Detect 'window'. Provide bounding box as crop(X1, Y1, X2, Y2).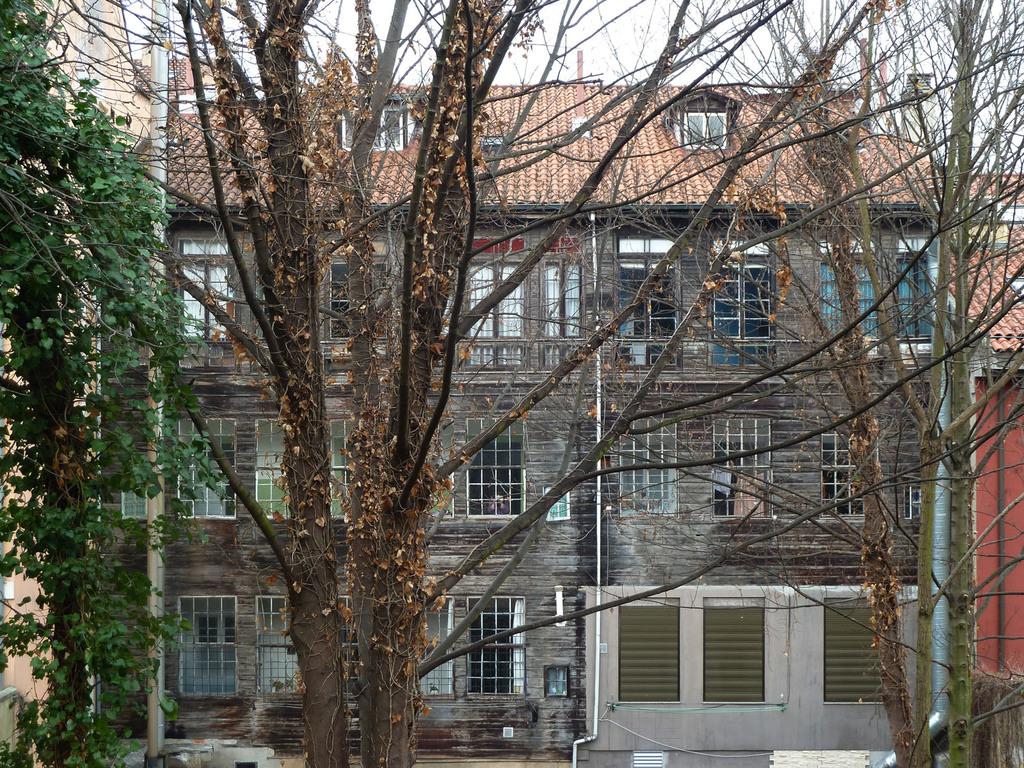
crop(456, 419, 548, 518).
